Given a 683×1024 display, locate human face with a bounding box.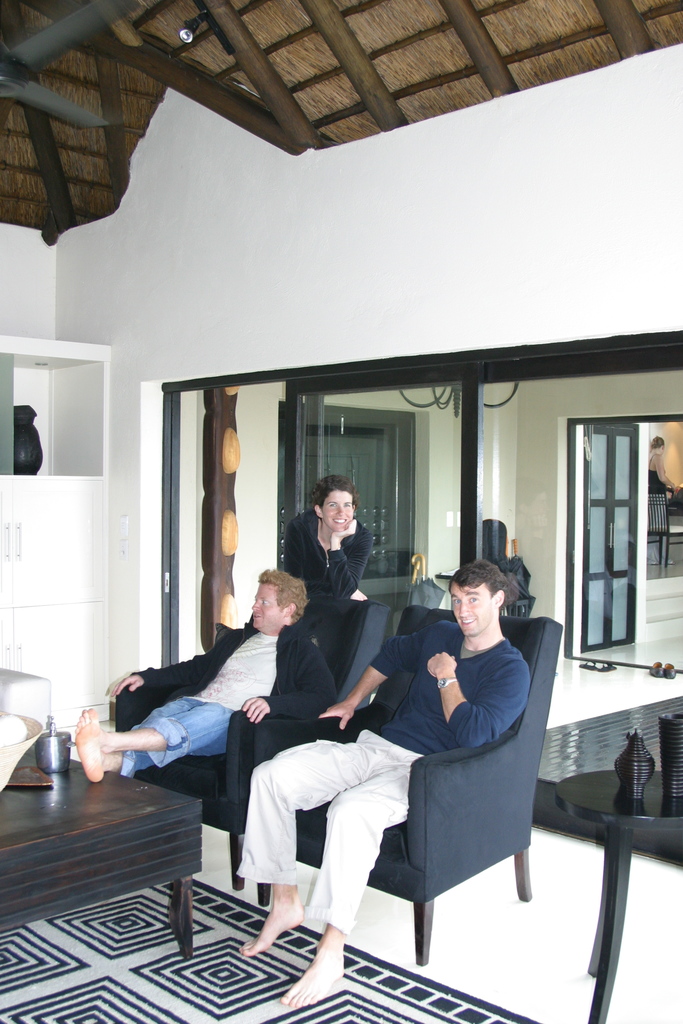
Located: rect(324, 493, 353, 530).
